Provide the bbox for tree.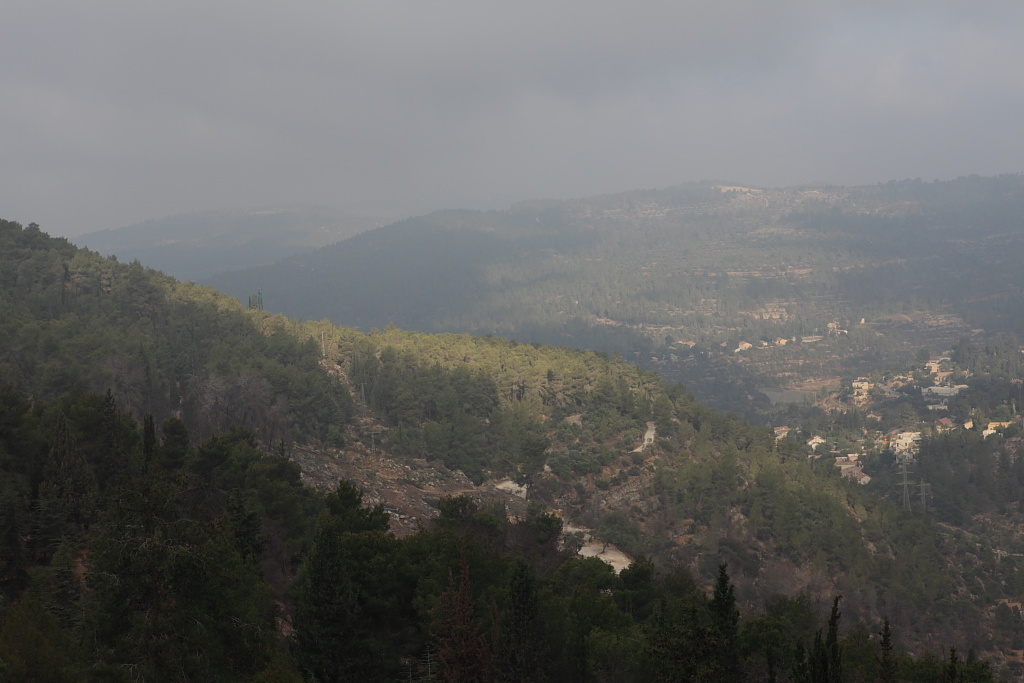
(left=712, top=576, right=736, bottom=675).
